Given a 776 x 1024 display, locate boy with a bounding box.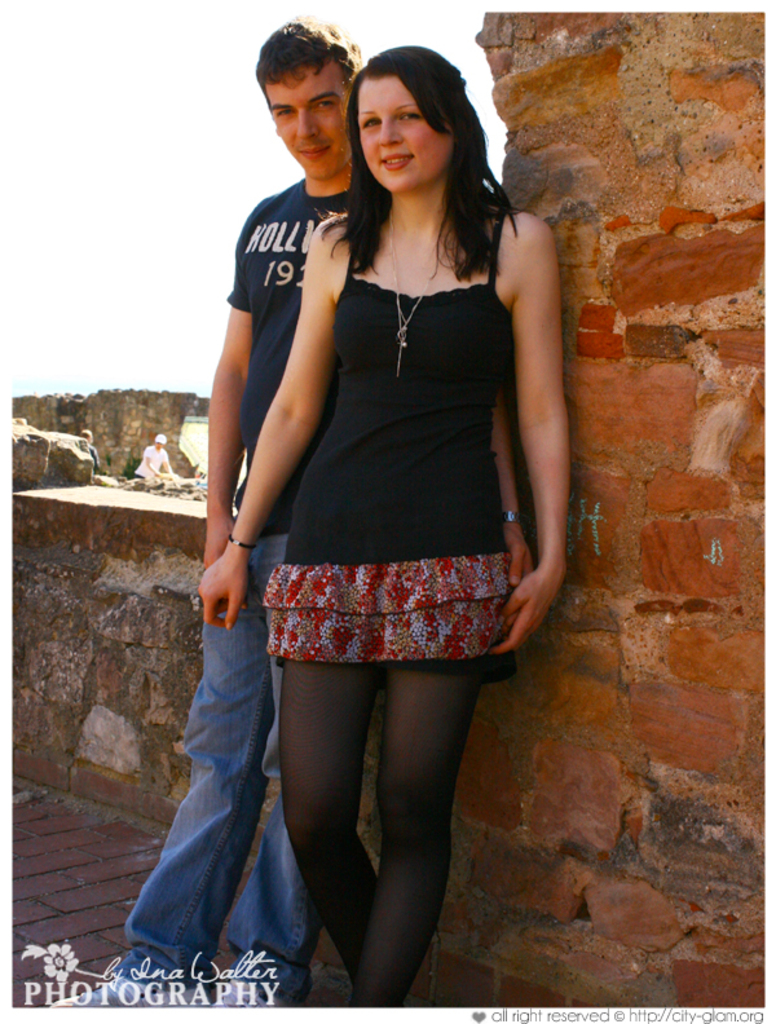
Located: 59, 25, 366, 1010.
